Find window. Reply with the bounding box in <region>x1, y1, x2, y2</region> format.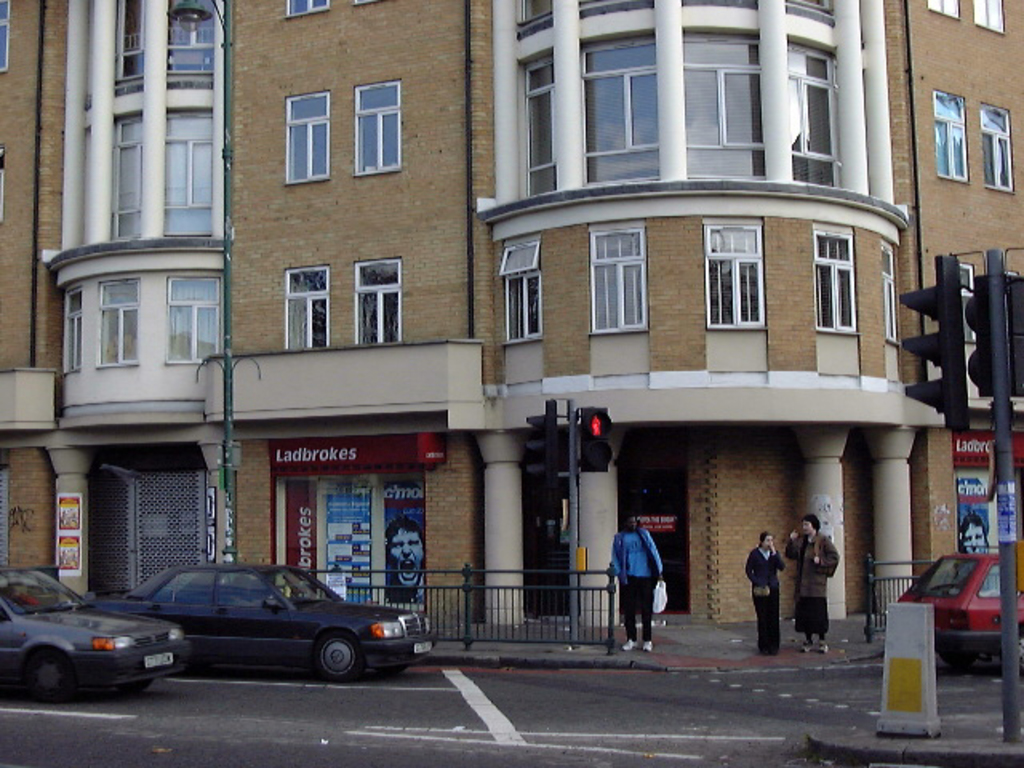
<region>811, 226, 859, 334</region>.
